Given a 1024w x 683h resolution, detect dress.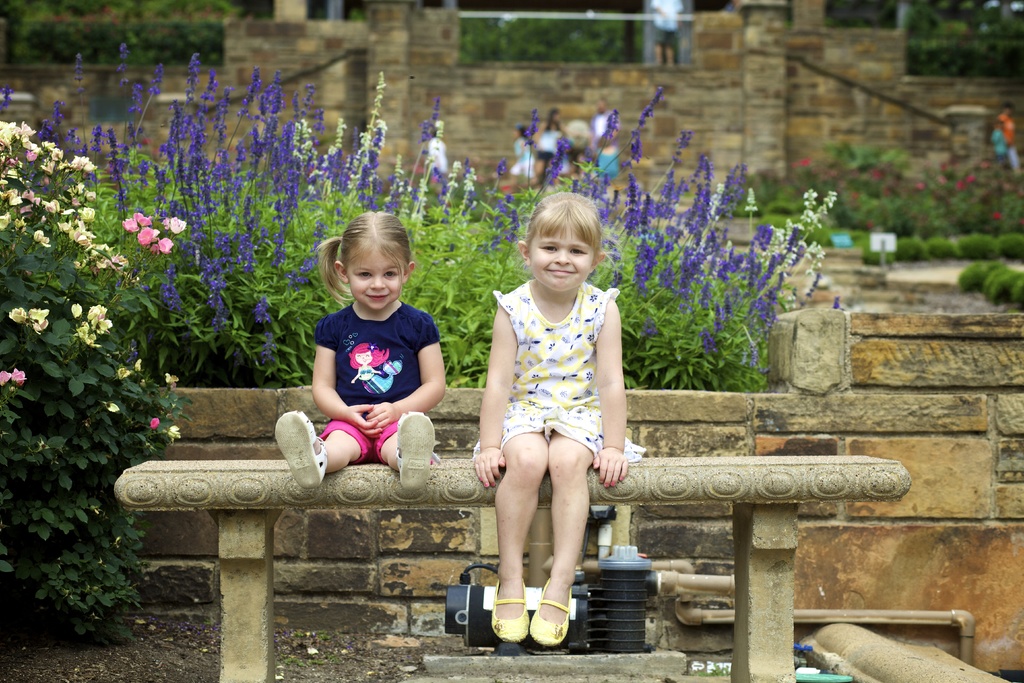
x1=474, y1=281, x2=652, y2=459.
